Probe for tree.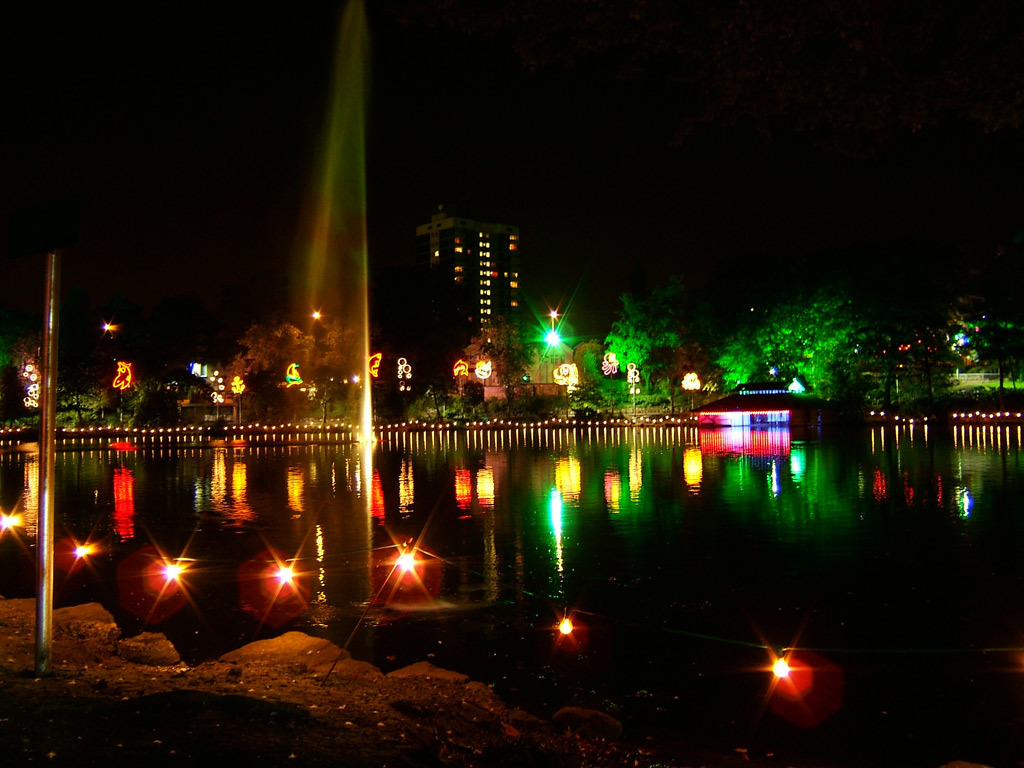
Probe result: 602 299 681 389.
